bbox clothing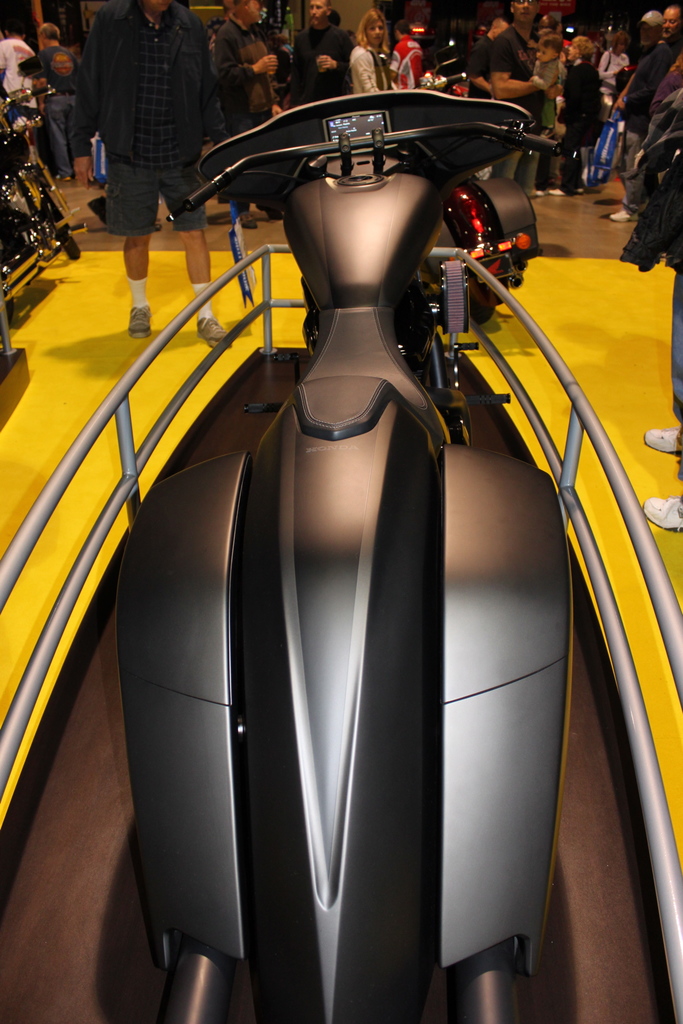
[x1=468, y1=35, x2=496, y2=101]
